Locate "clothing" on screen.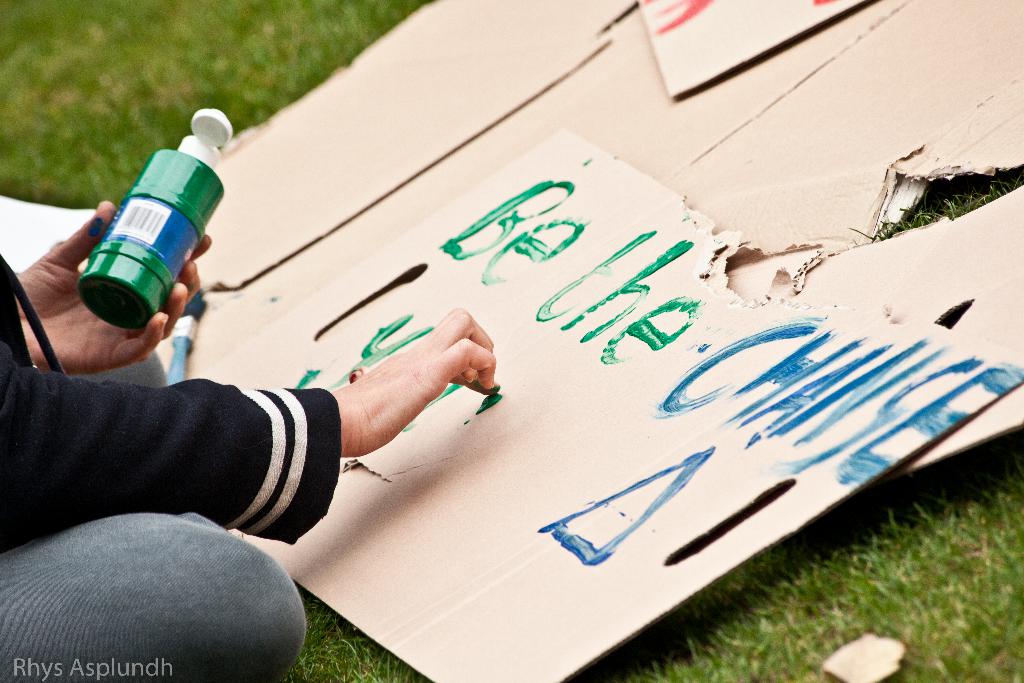
On screen at 0,501,305,682.
